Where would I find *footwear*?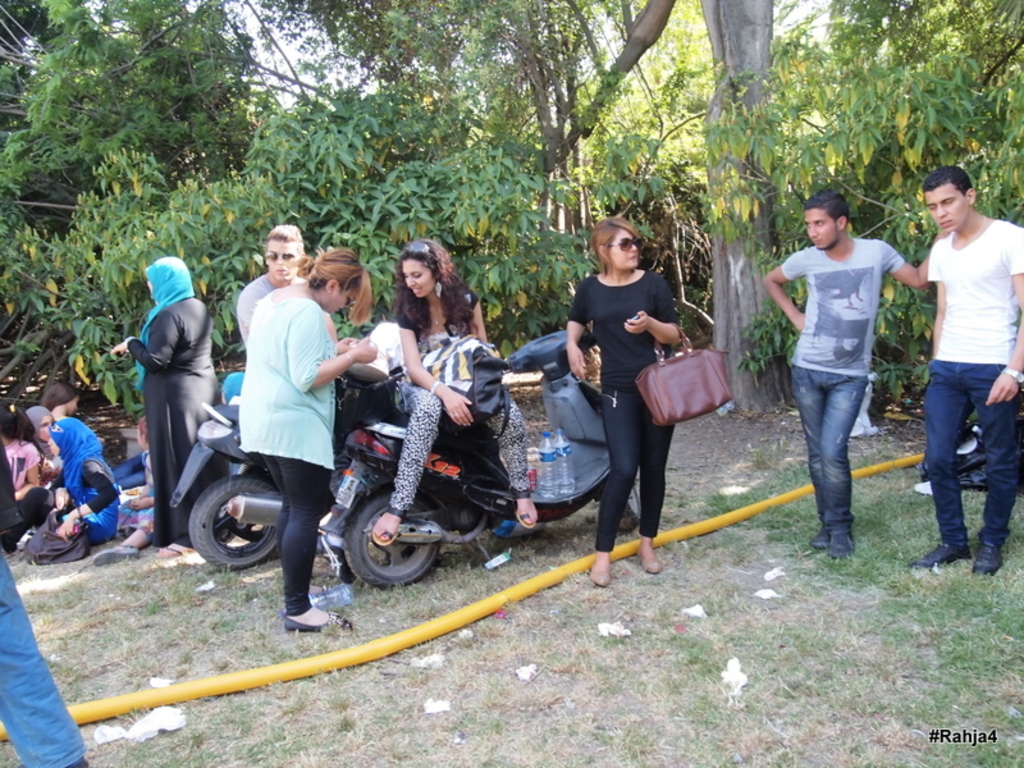
At 515,489,536,526.
